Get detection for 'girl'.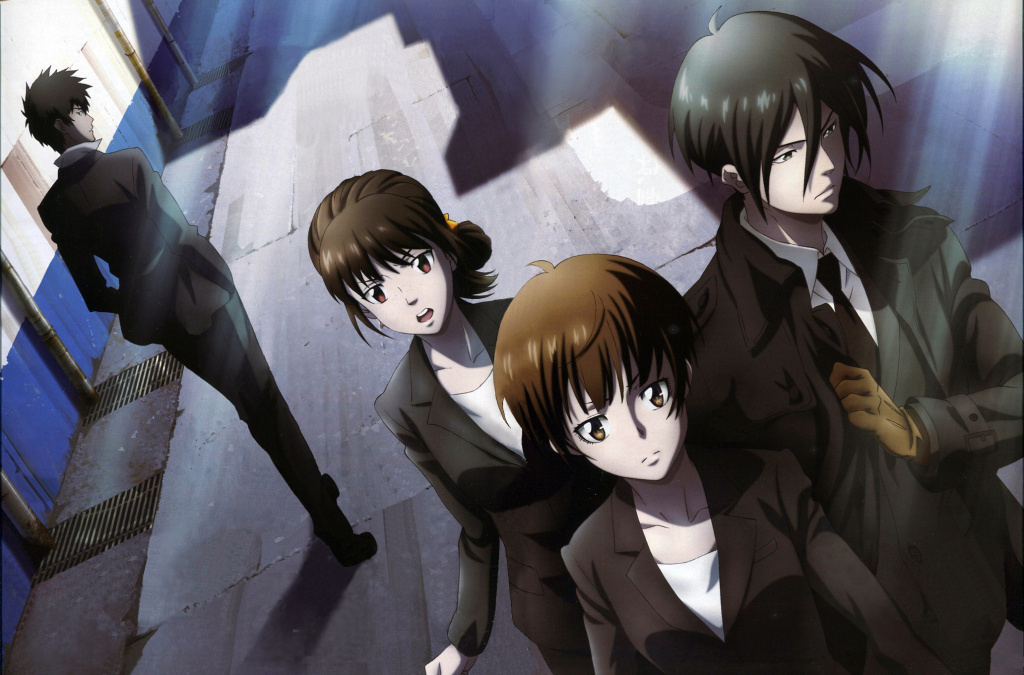
Detection: bbox=[309, 169, 617, 674].
